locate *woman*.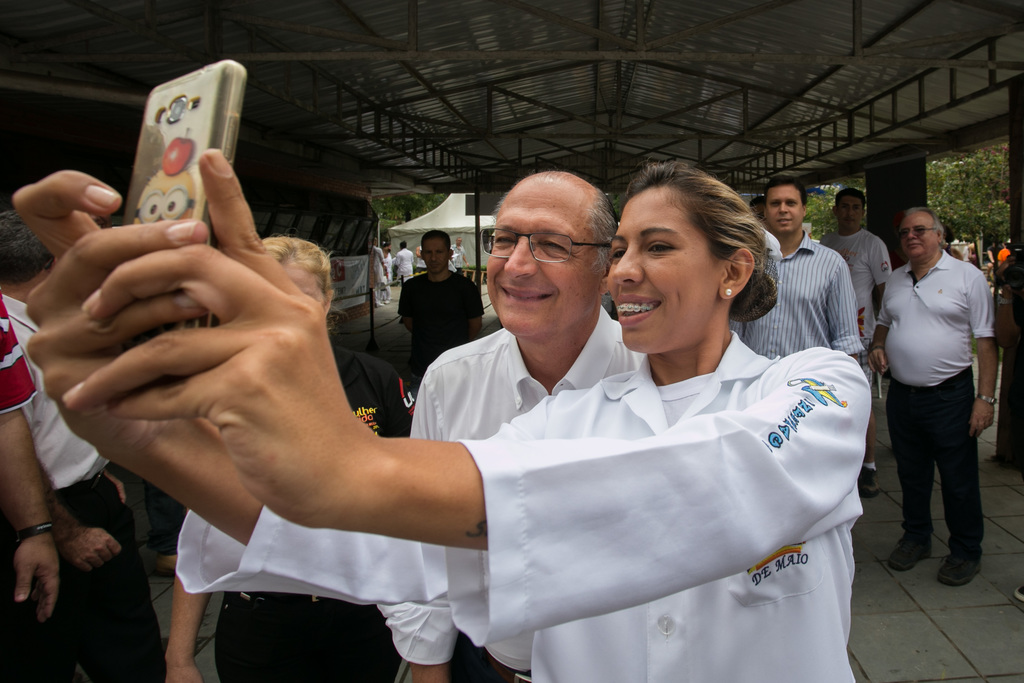
Bounding box: pyautogui.locateOnScreen(15, 158, 870, 682).
